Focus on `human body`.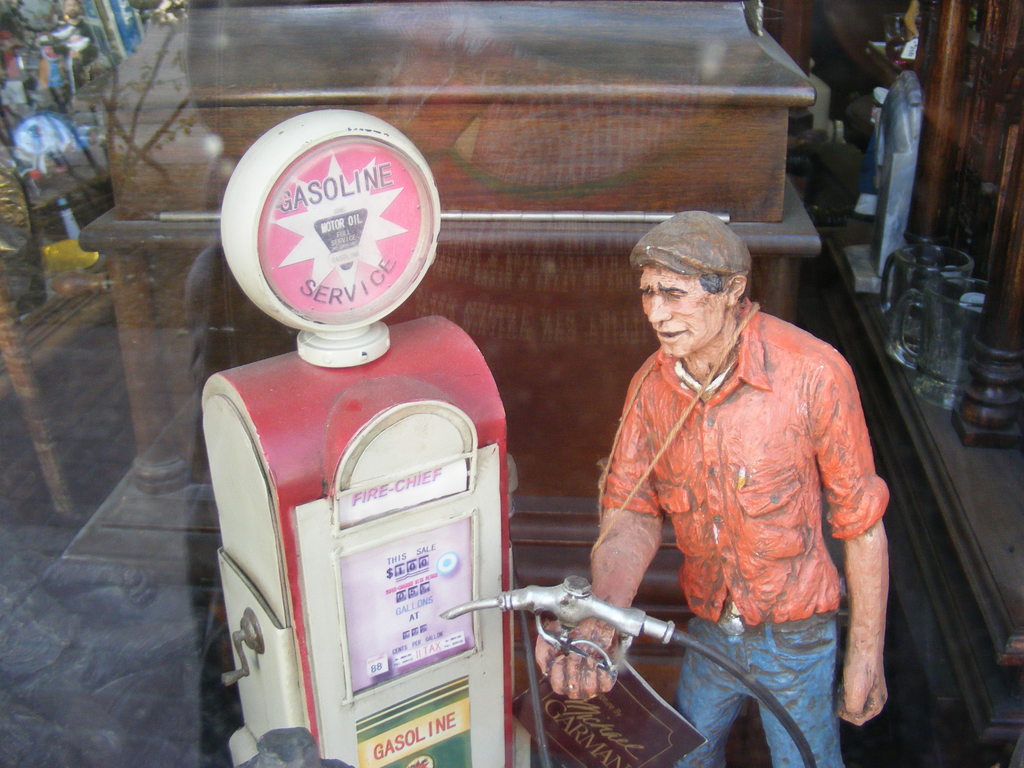
Focused at [left=557, top=216, right=915, bottom=767].
